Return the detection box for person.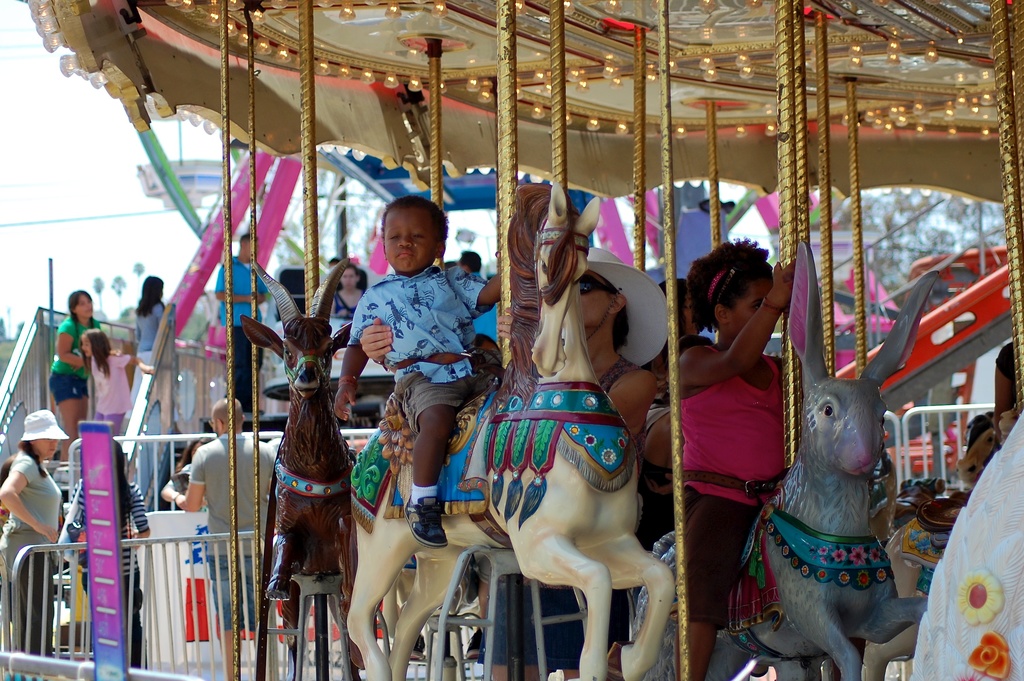
[x1=0, y1=404, x2=69, y2=656].
